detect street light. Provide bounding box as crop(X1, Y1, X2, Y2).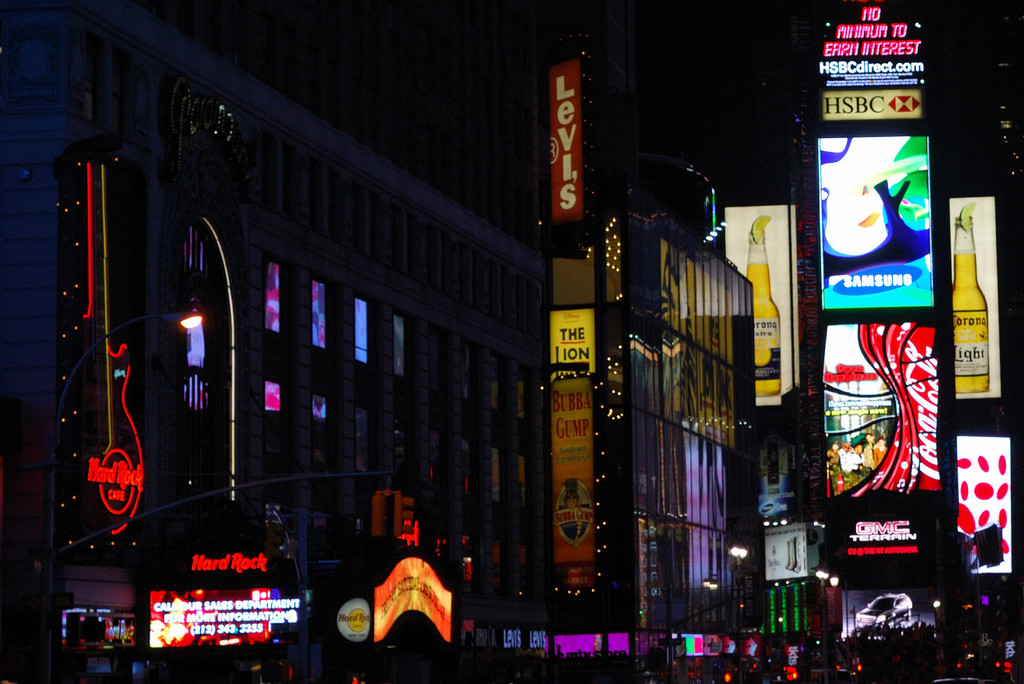
crop(45, 312, 207, 683).
